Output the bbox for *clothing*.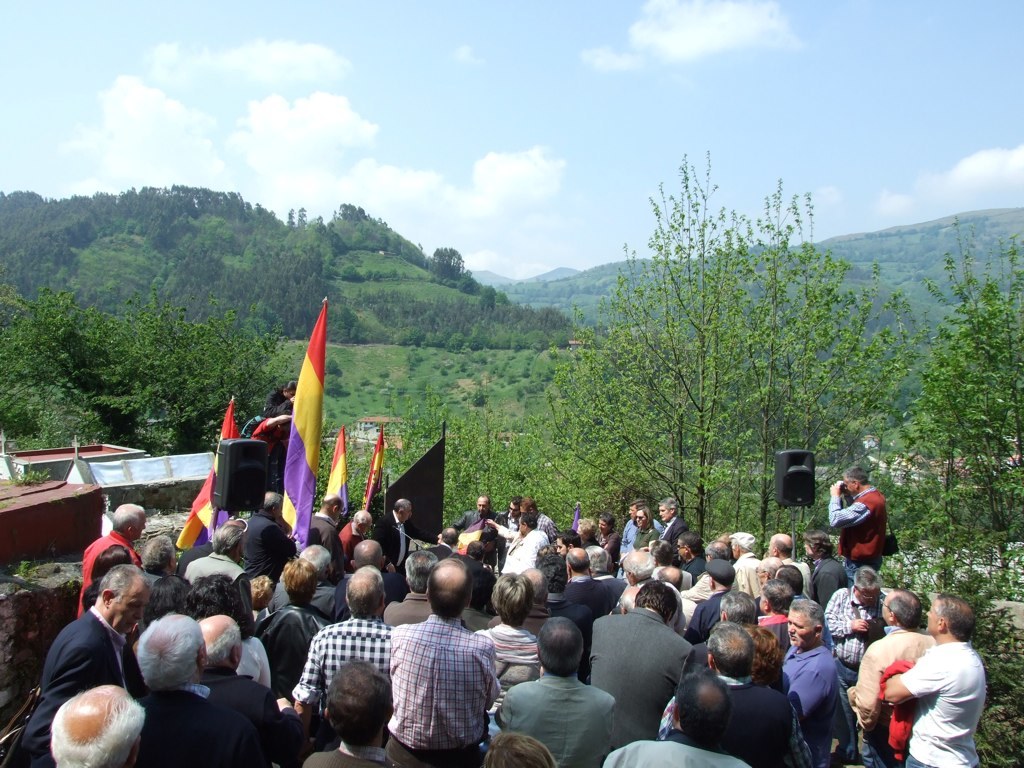
<box>496,667,612,767</box>.
